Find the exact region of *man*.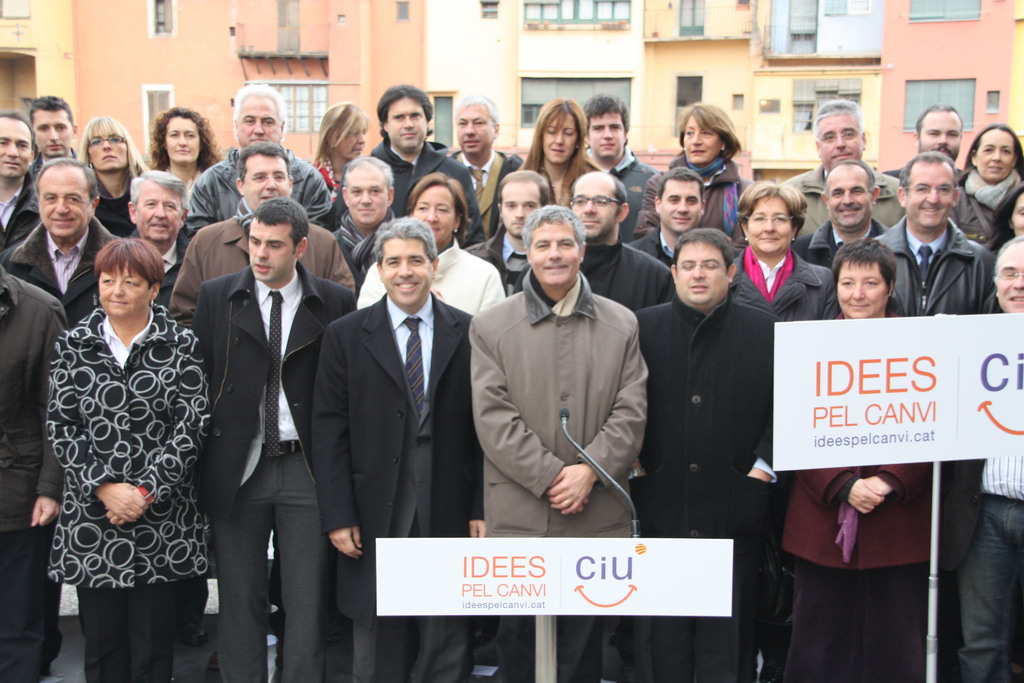
Exact region: (449, 164, 556, 304).
